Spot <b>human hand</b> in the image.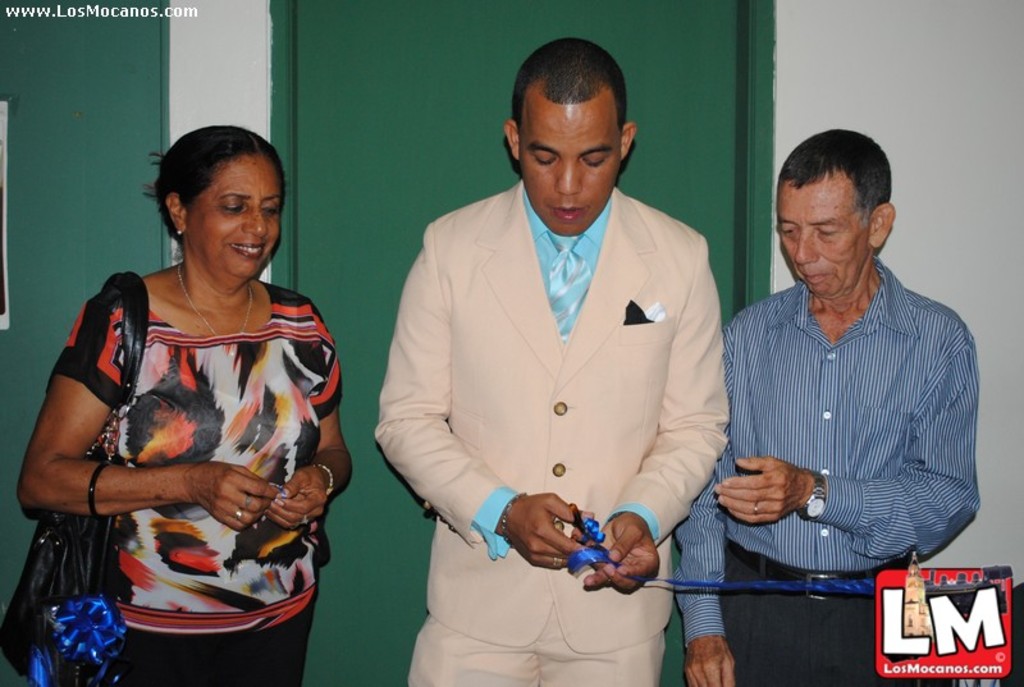
<b>human hand</b> found at (506,489,599,571).
